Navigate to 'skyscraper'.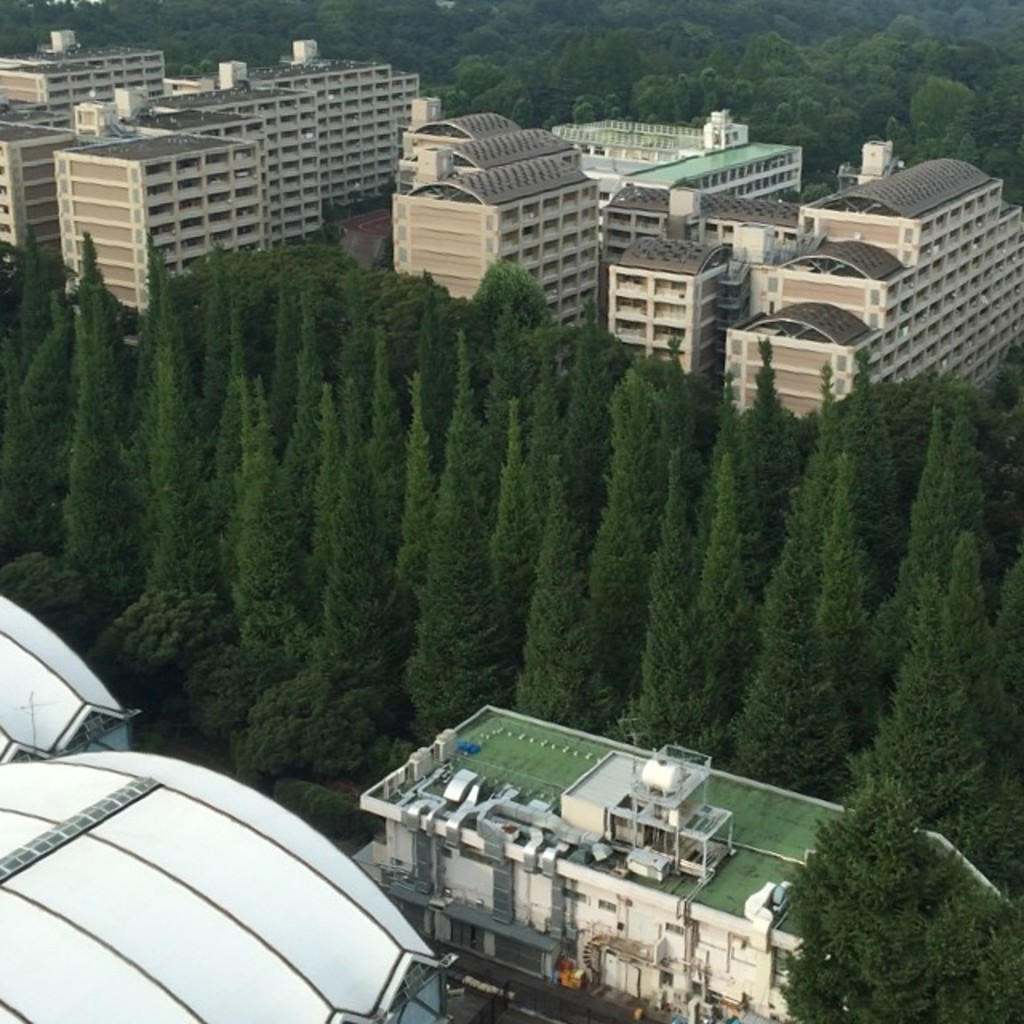
Navigation target: rect(166, 59, 346, 251).
